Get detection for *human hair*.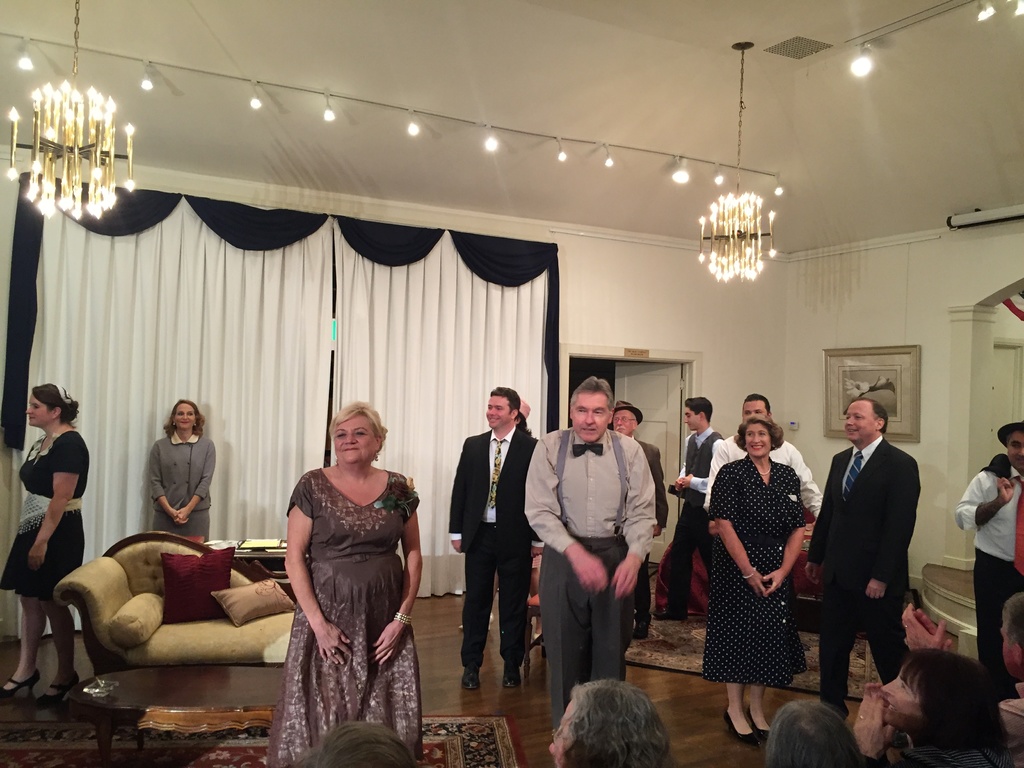
Detection: bbox(742, 393, 772, 414).
